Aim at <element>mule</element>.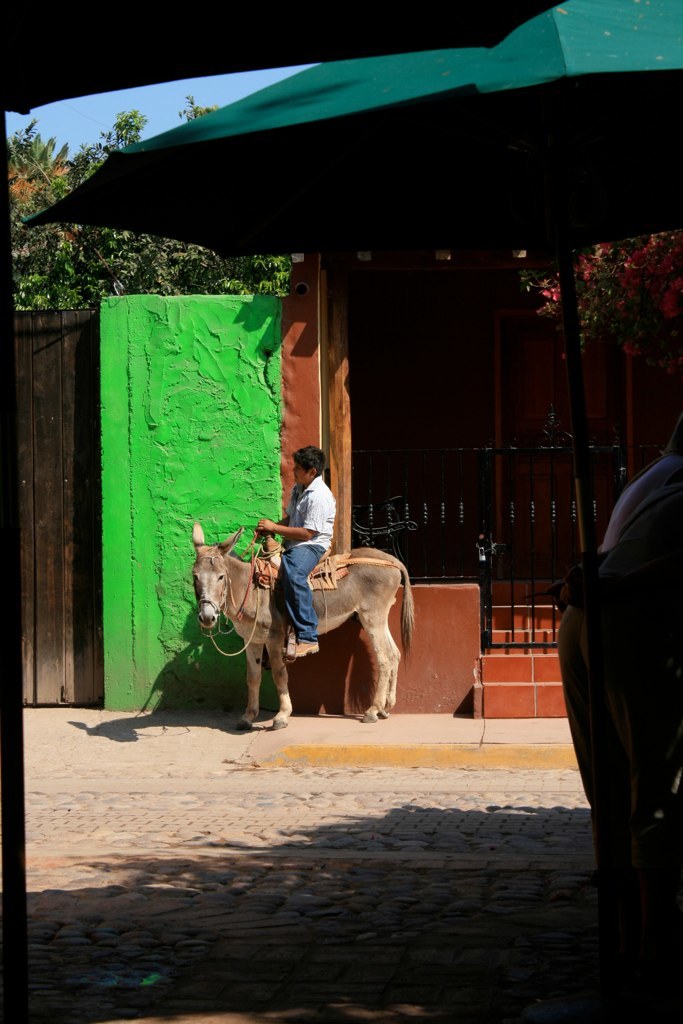
Aimed at bbox=(192, 521, 420, 725).
